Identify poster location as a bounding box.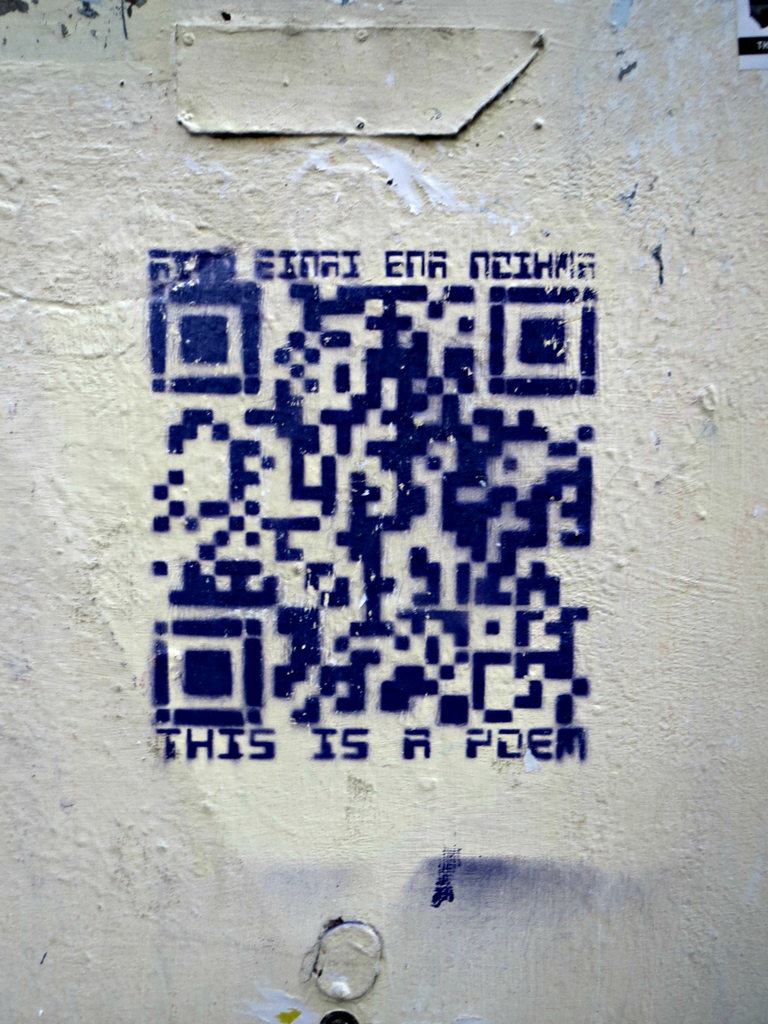
[x1=0, y1=0, x2=767, y2=1023].
